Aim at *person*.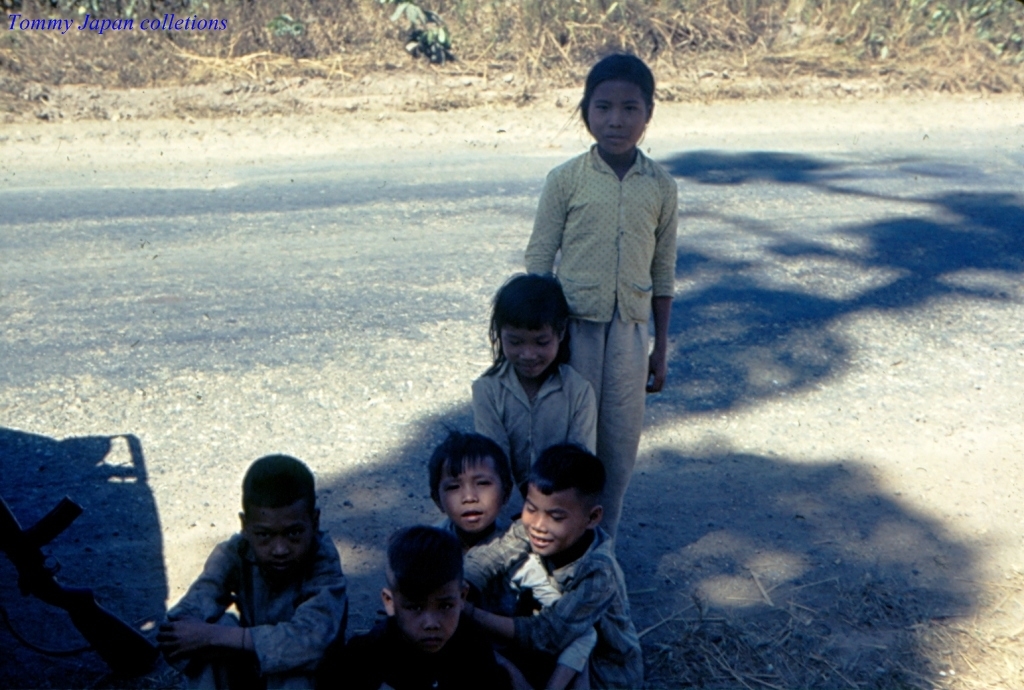
Aimed at x1=537 y1=34 x2=701 y2=545.
